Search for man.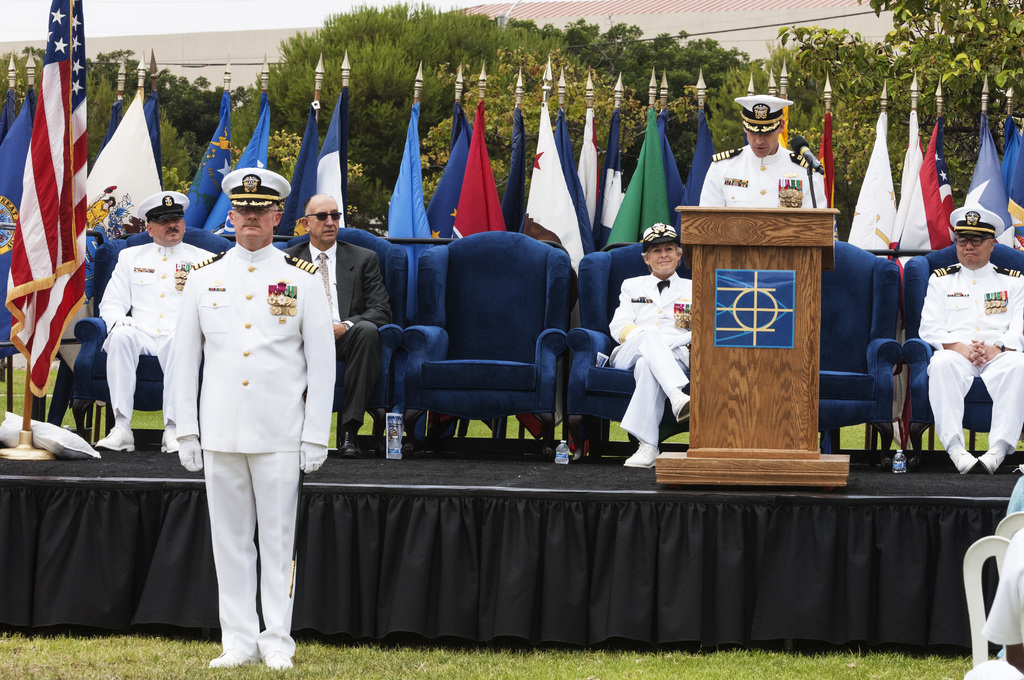
Found at detection(281, 192, 394, 456).
